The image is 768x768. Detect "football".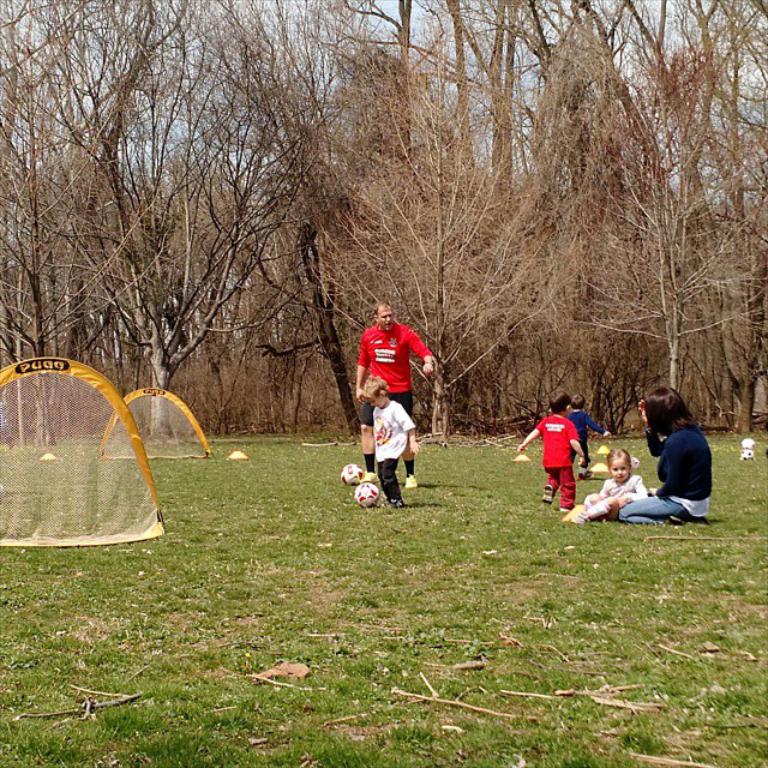
Detection: detection(355, 481, 379, 509).
